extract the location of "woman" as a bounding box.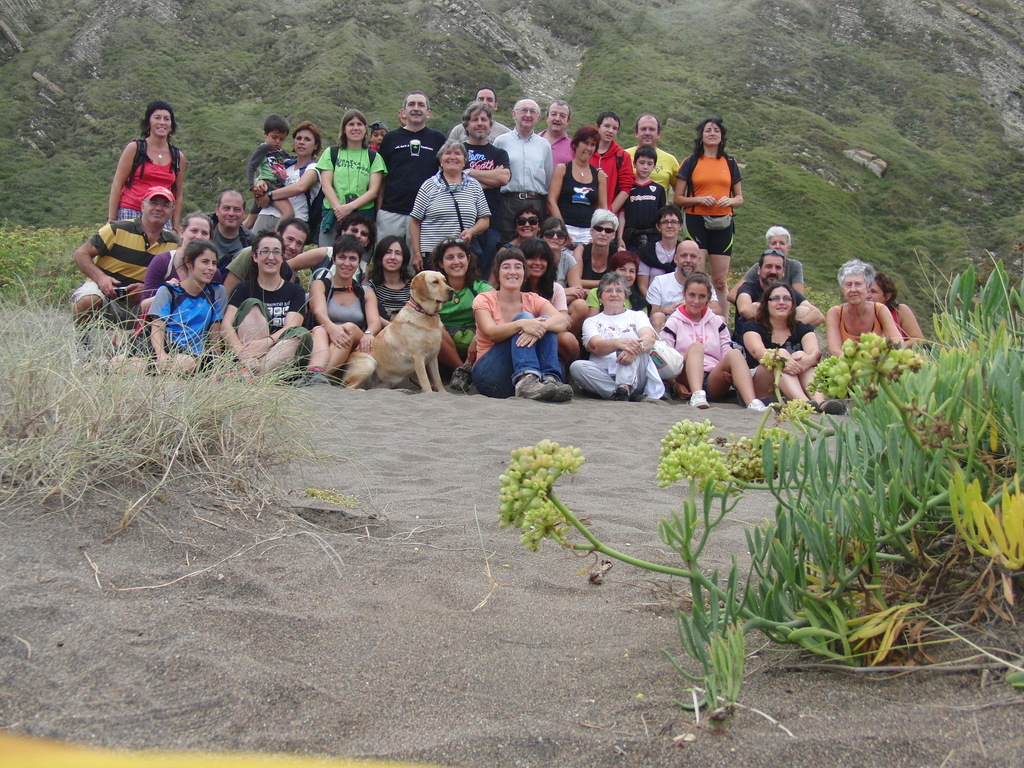
<region>518, 241, 563, 312</region>.
